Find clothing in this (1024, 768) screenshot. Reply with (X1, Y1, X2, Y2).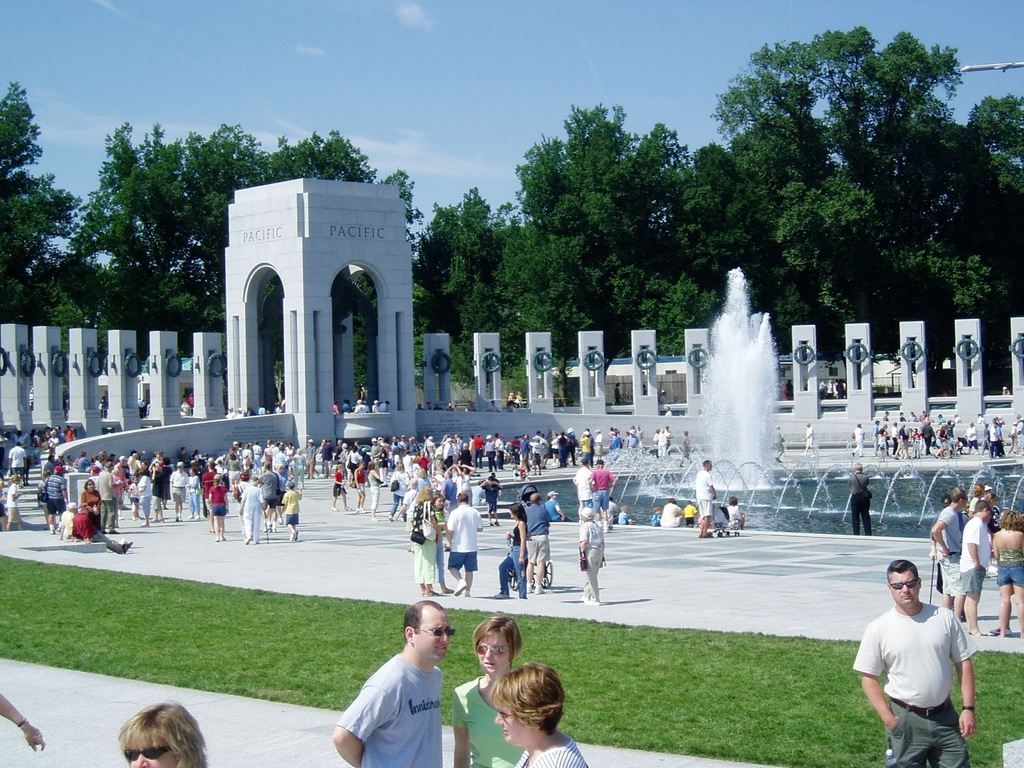
(370, 473, 378, 508).
